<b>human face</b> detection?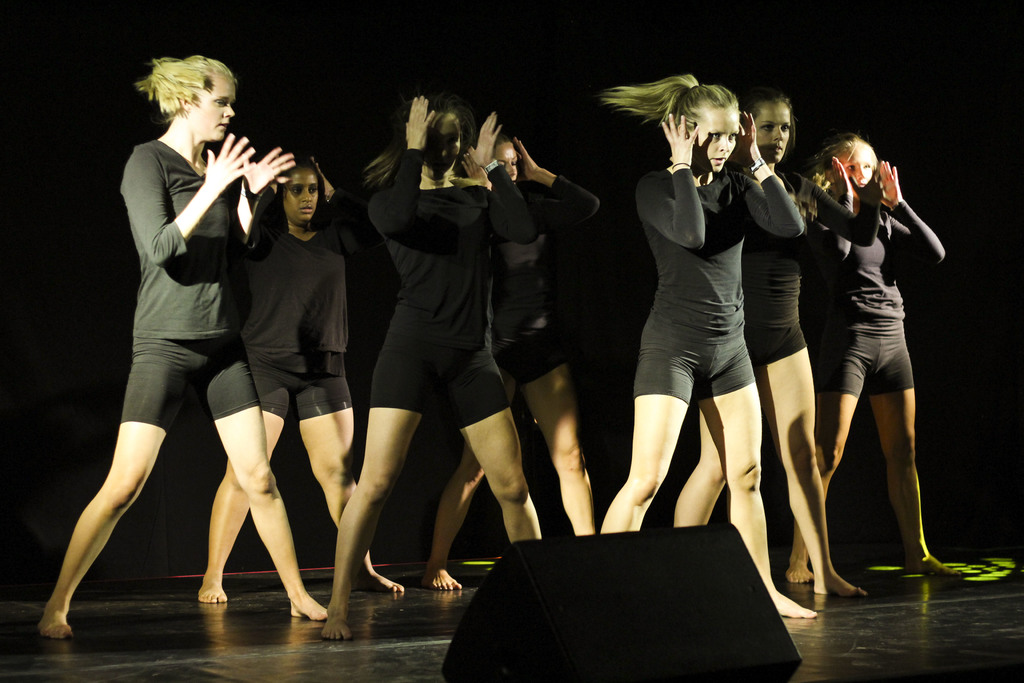
region(690, 105, 743, 171)
